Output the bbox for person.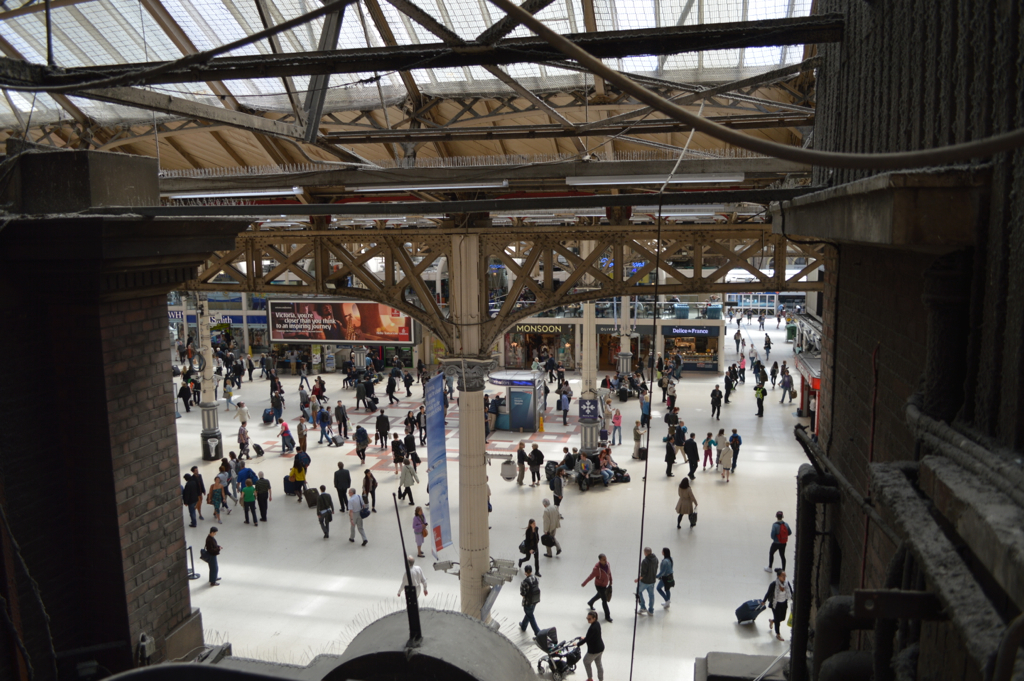
345:483:369:555.
